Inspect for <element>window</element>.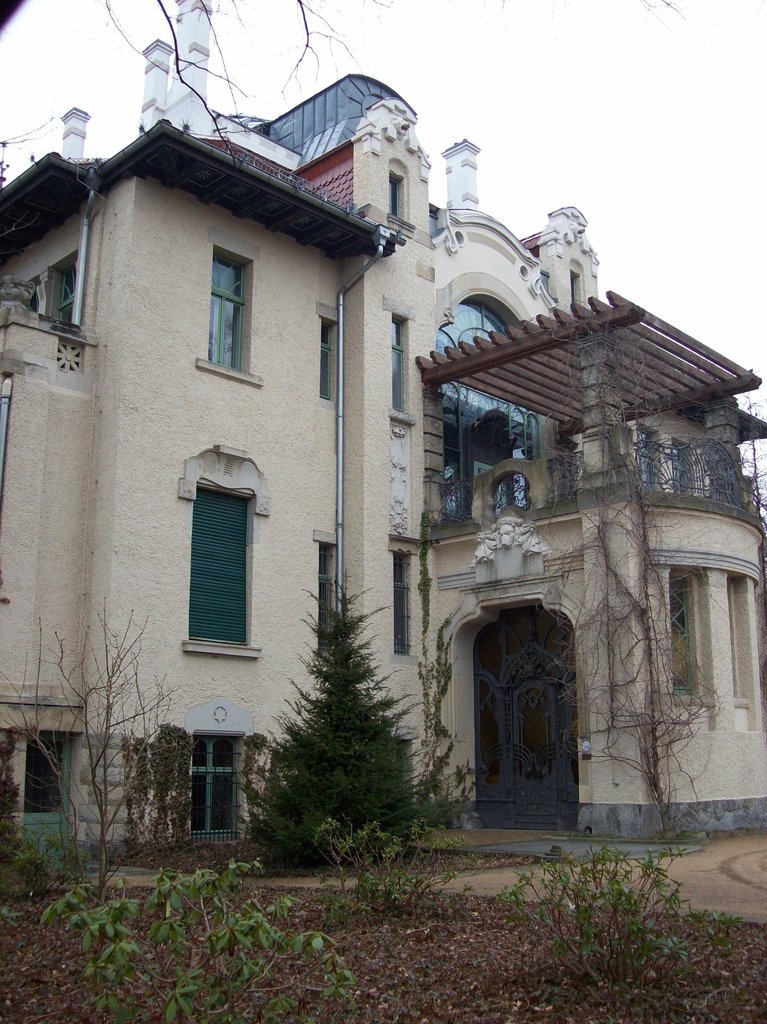
Inspection: 319:305:341:406.
